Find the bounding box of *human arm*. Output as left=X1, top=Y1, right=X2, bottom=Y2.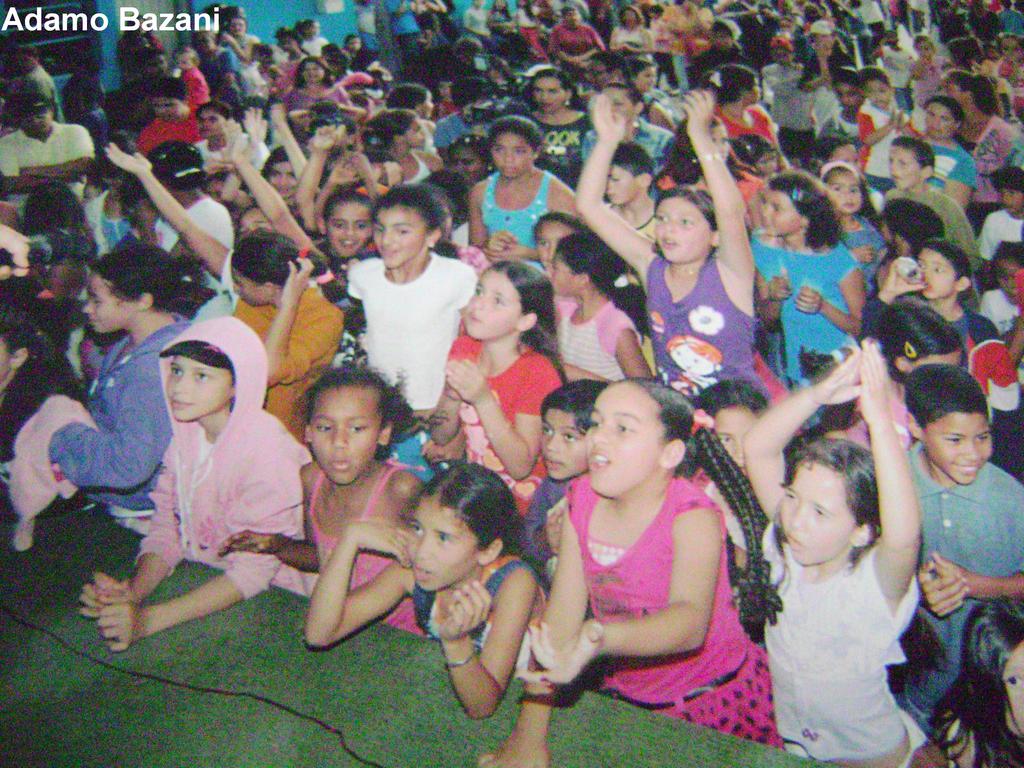
left=476, top=504, right=592, bottom=767.
